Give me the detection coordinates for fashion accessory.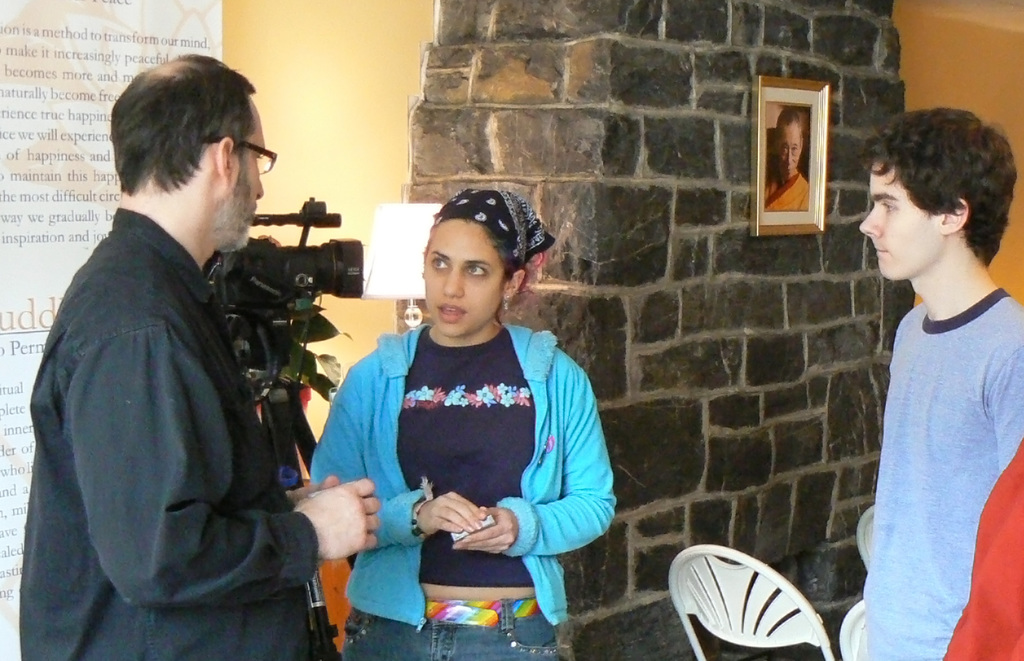
(409, 496, 428, 539).
